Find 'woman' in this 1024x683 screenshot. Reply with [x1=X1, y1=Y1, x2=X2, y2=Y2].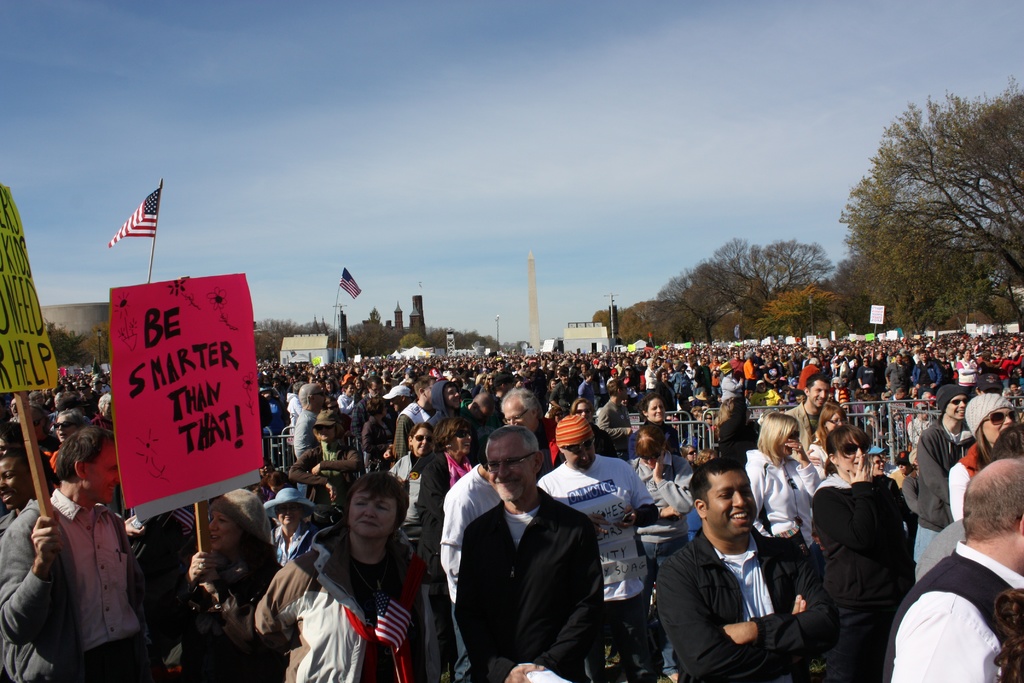
[x1=180, y1=489, x2=281, y2=682].
